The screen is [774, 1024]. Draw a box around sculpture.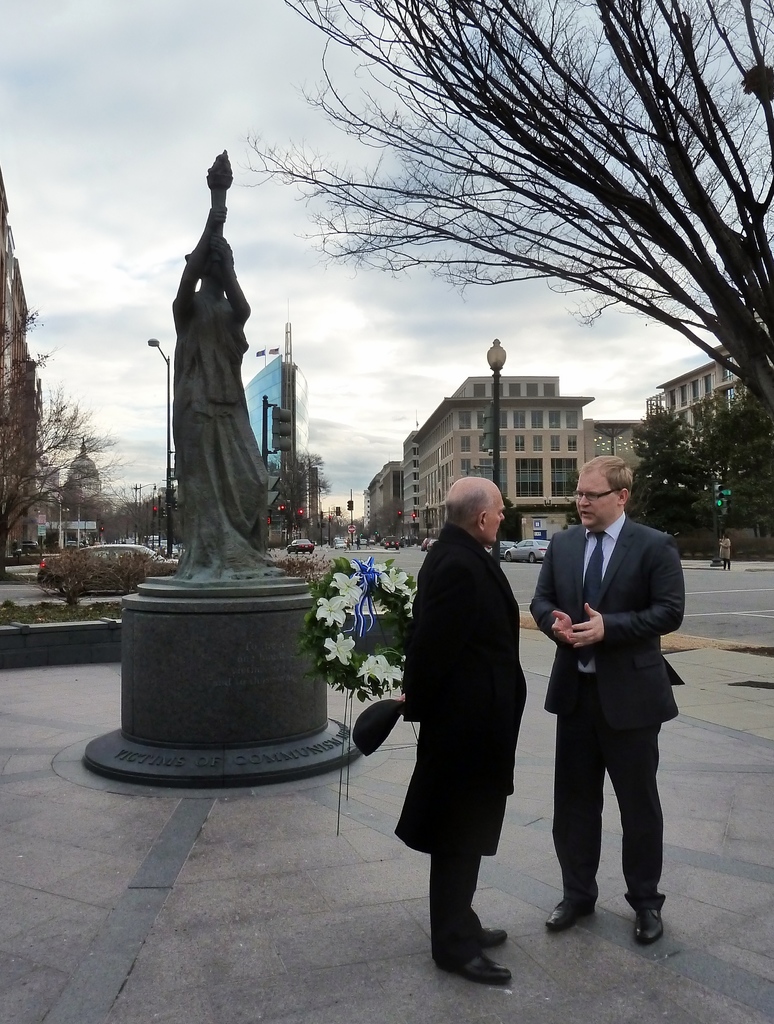
(140, 135, 304, 627).
